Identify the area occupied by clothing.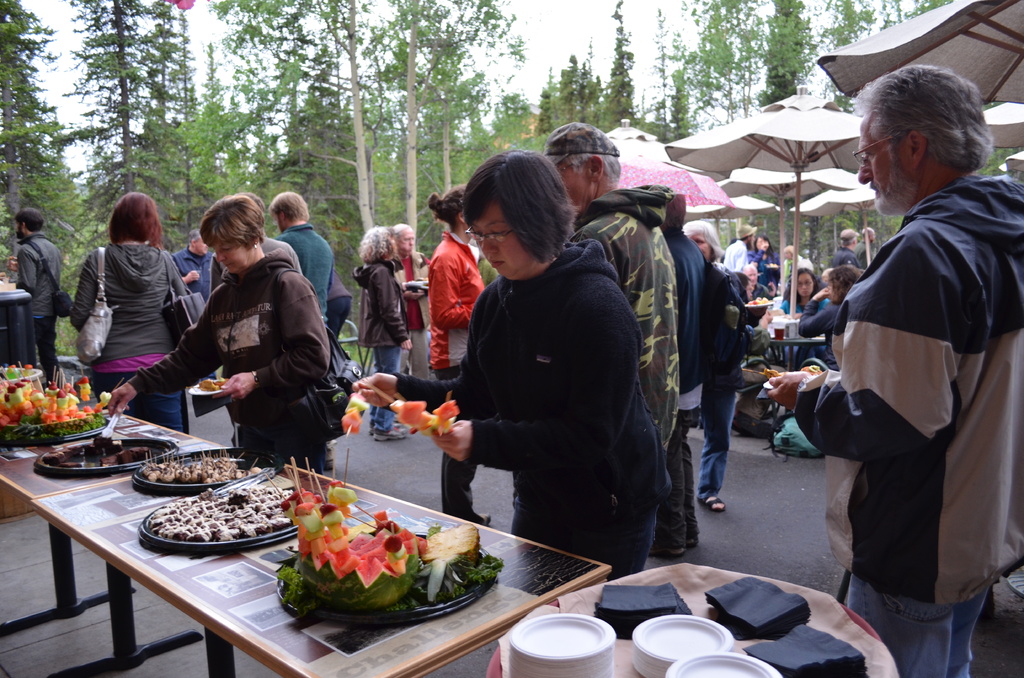
Area: locate(783, 303, 826, 363).
